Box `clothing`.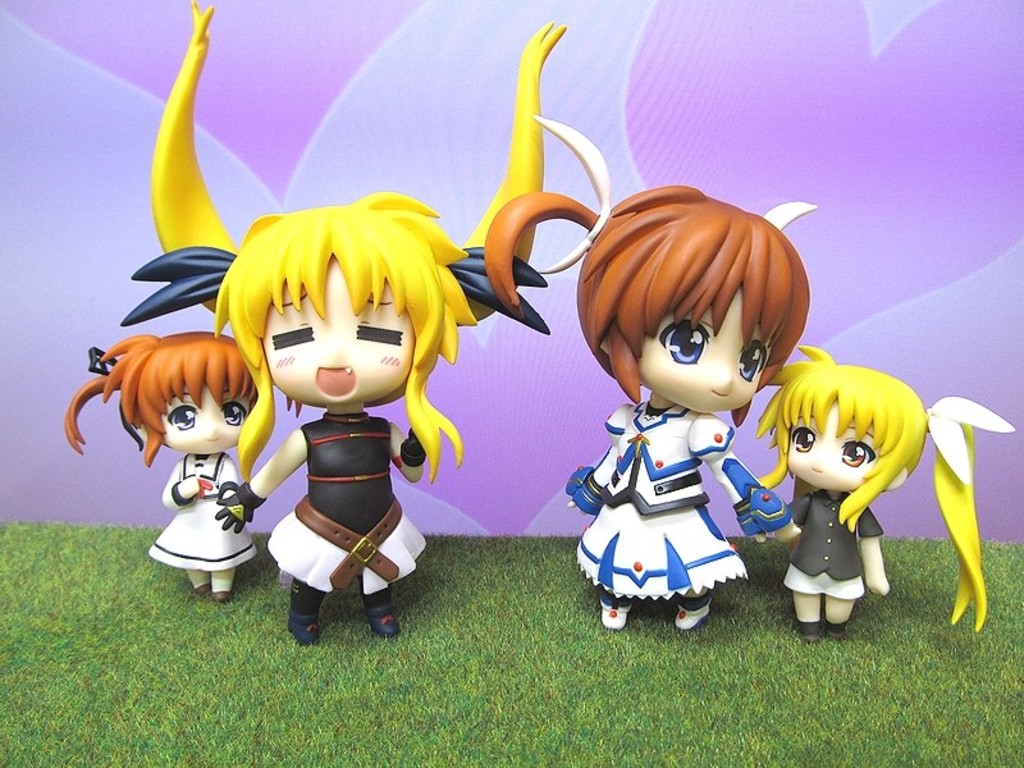
(786,483,881,596).
